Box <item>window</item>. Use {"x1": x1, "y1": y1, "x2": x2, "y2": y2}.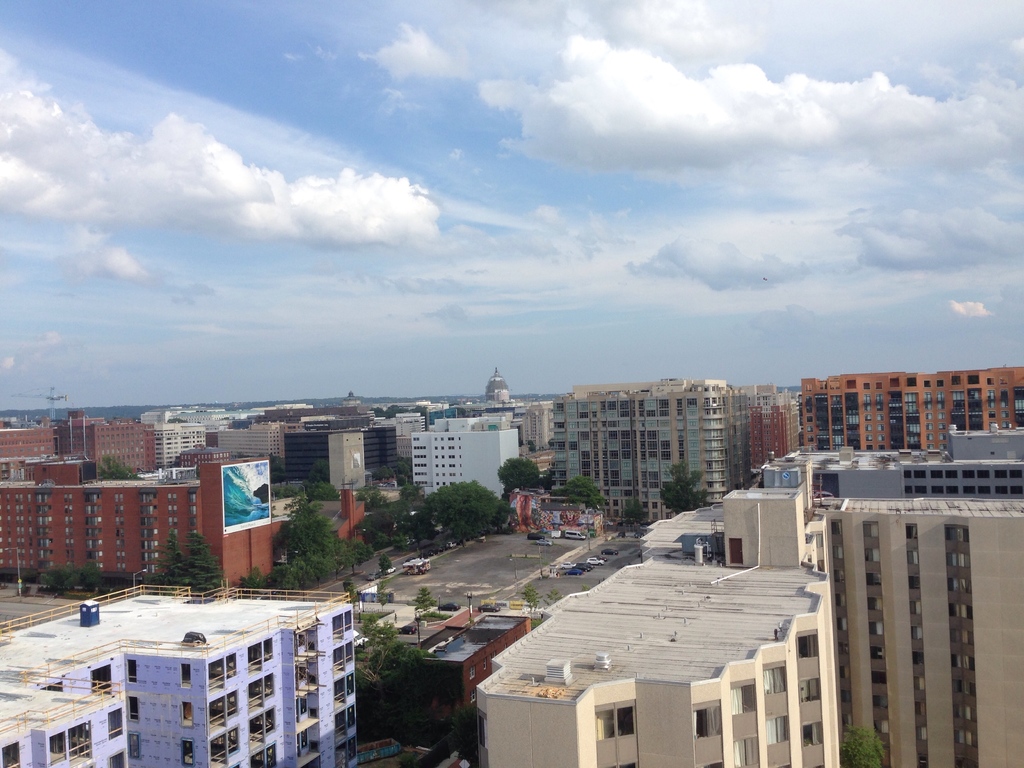
{"x1": 953, "y1": 655, "x2": 973, "y2": 667}.
